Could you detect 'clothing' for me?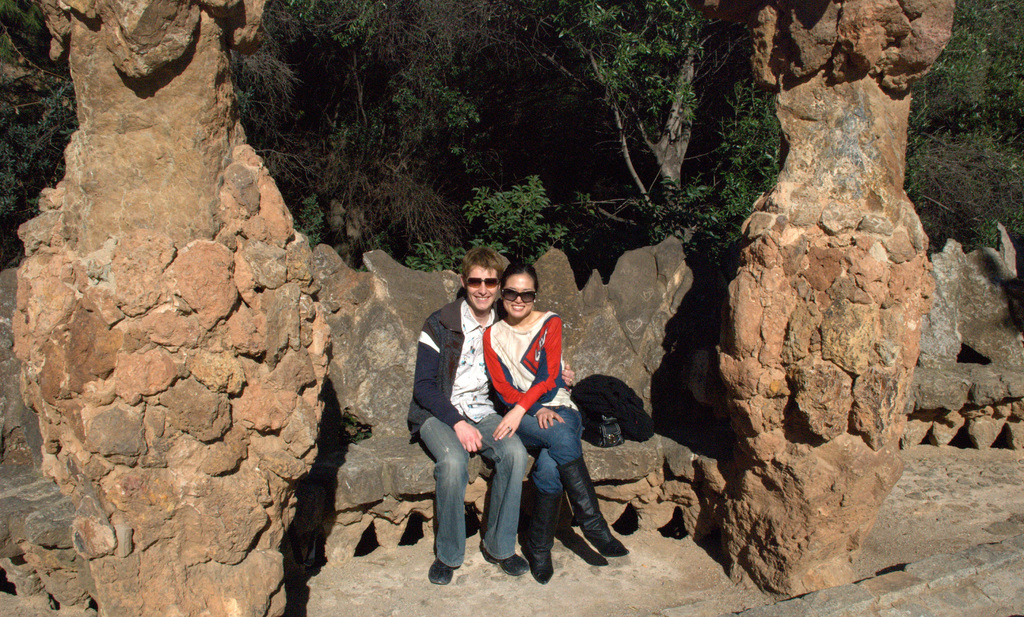
Detection result: bbox=(417, 412, 528, 568).
